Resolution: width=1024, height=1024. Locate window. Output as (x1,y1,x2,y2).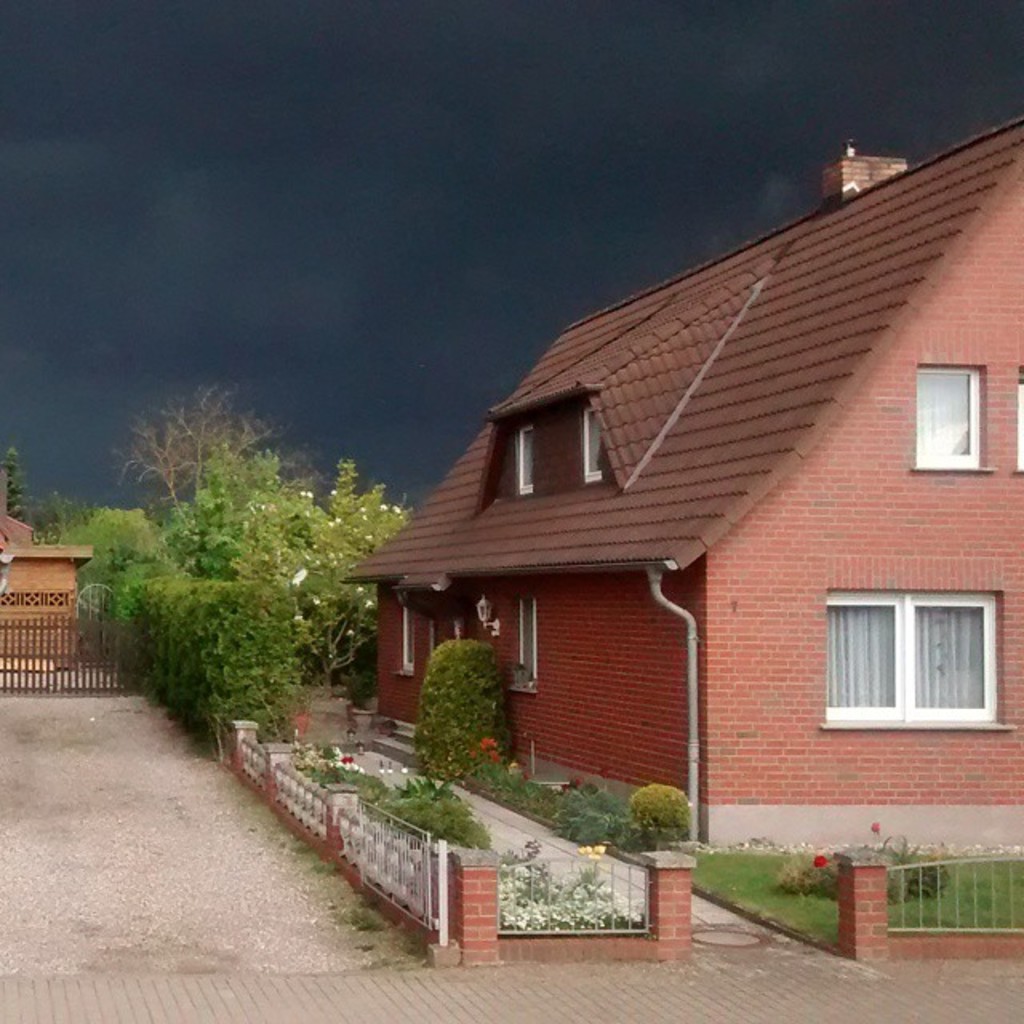
(515,595,541,677).
